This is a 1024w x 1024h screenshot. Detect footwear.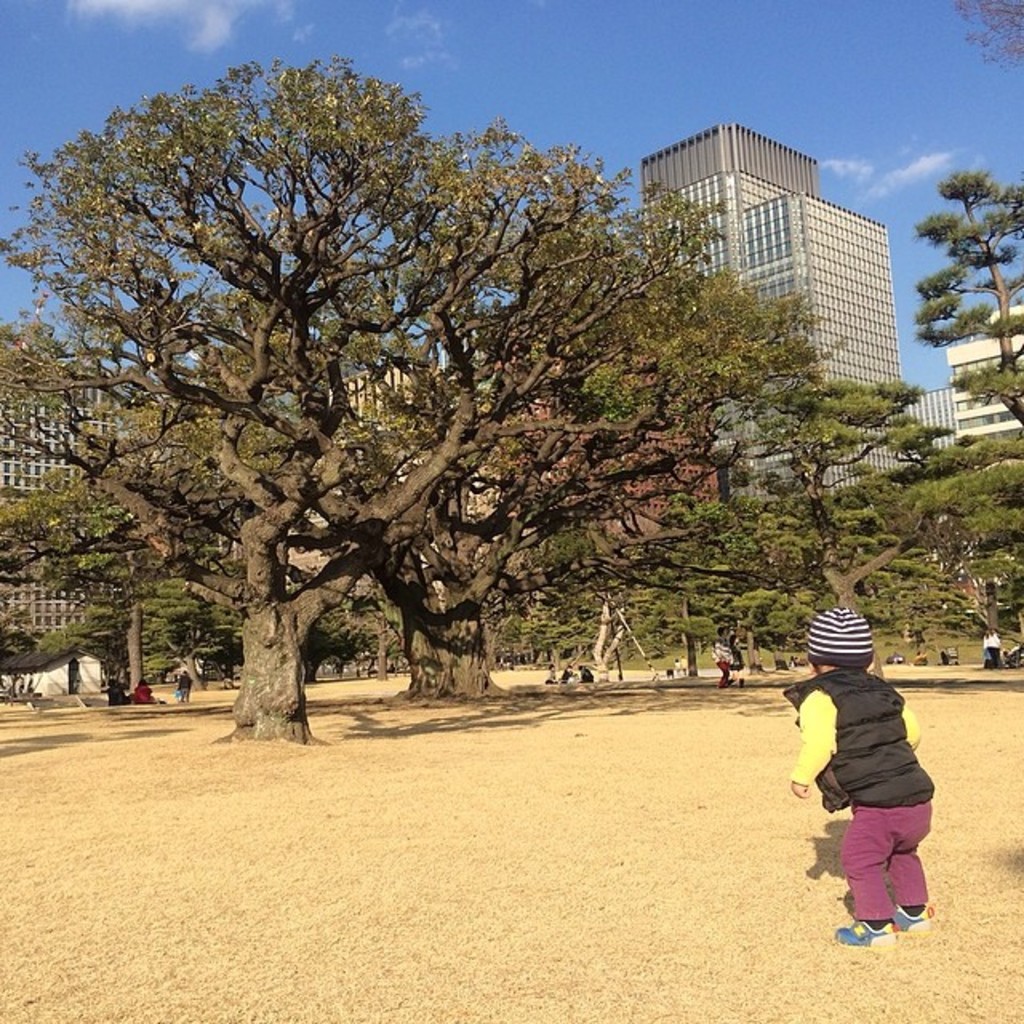
(x1=894, y1=906, x2=930, y2=936).
